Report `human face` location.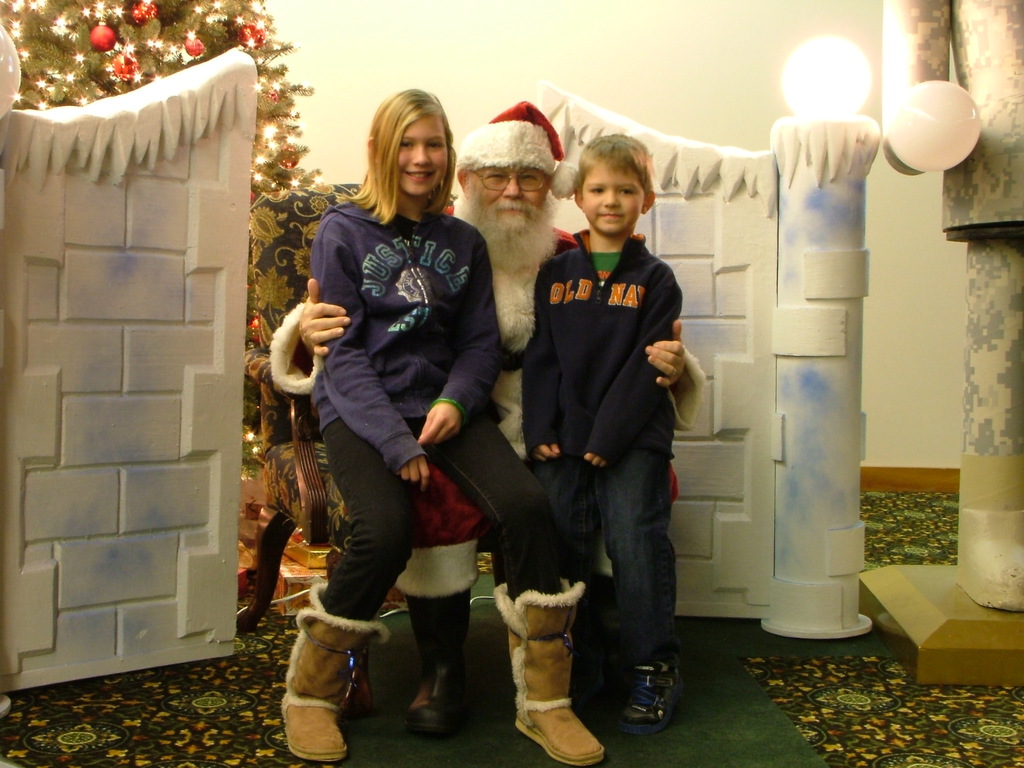
Report: {"left": 477, "top": 171, "right": 550, "bottom": 221}.
